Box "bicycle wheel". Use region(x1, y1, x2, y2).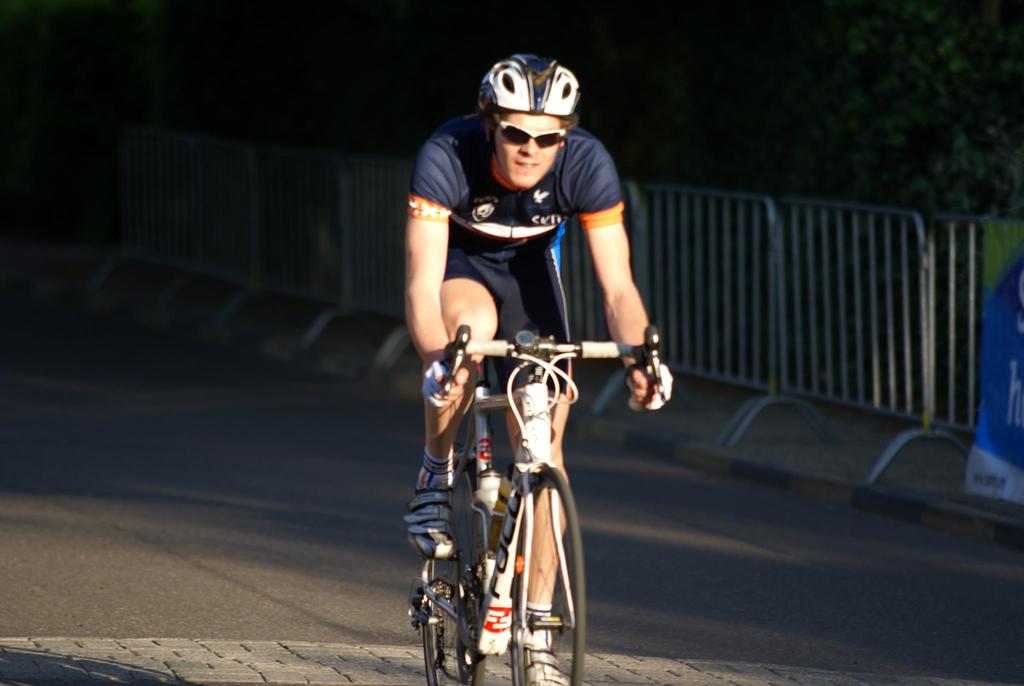
region(500, 461, 584, 685).
